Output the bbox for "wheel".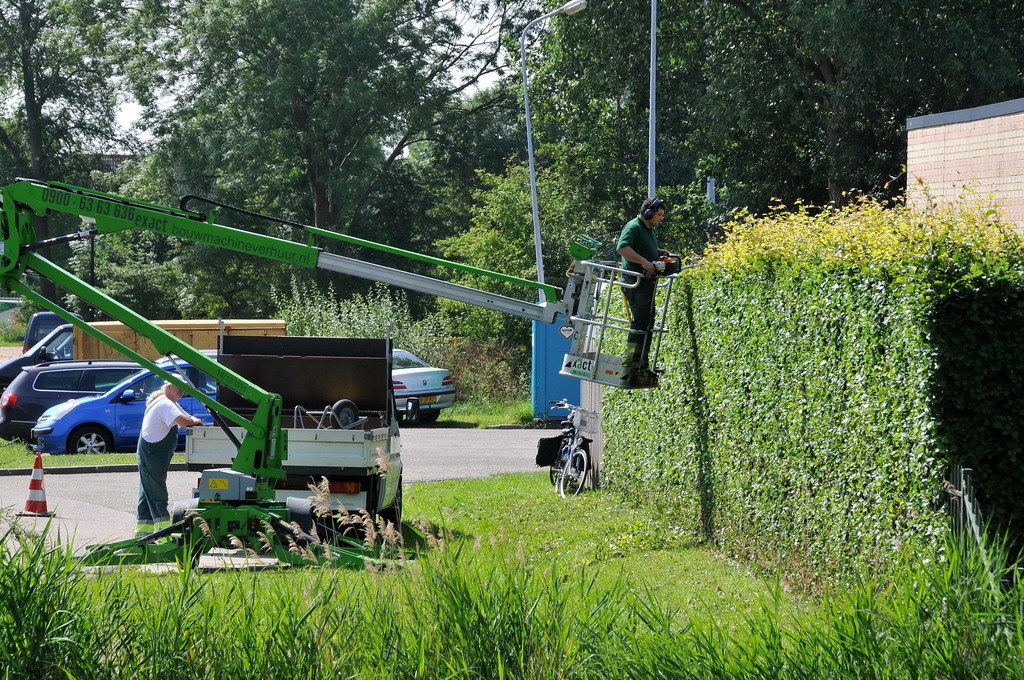
{"left": 548, "top": 422, "right": 600, "bottom": 499}.
